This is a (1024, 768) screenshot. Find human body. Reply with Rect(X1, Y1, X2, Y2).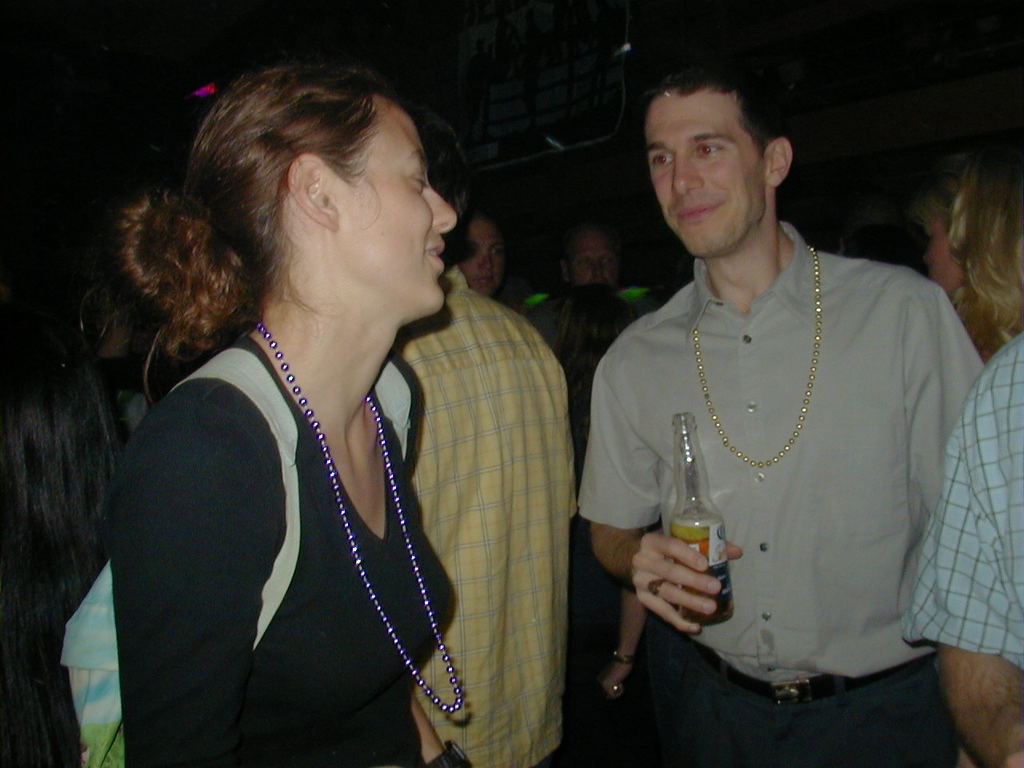
Rect(3, 87, 1023, 767).
